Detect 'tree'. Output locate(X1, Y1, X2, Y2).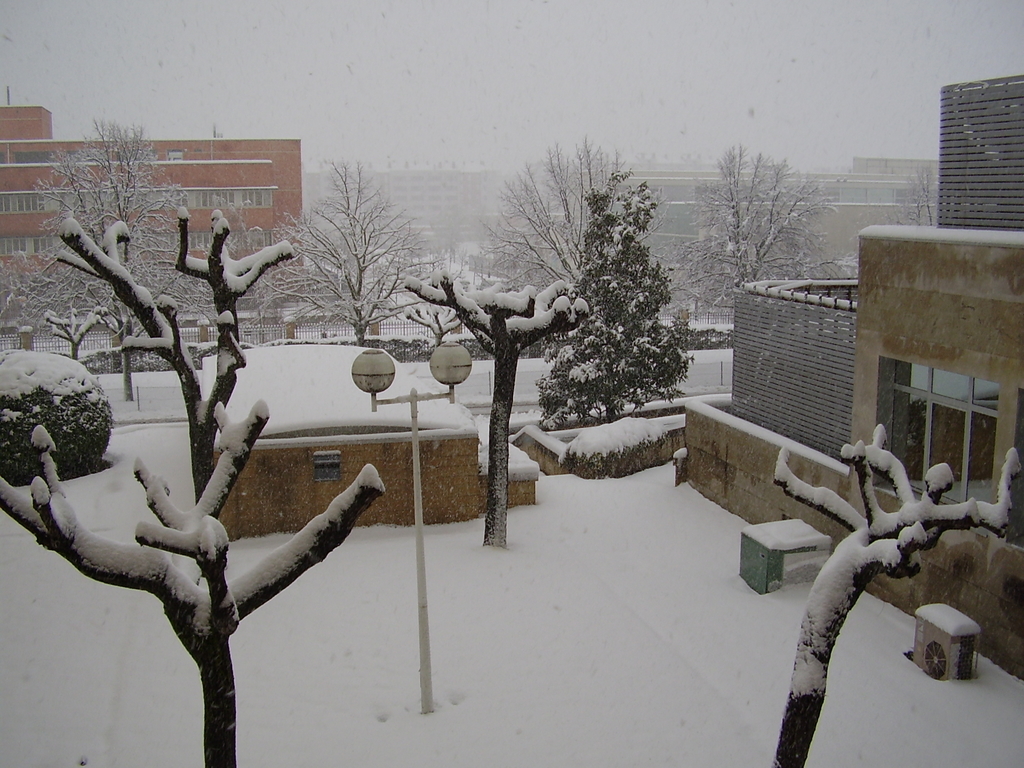
locate(479, 144, 630, 283).
